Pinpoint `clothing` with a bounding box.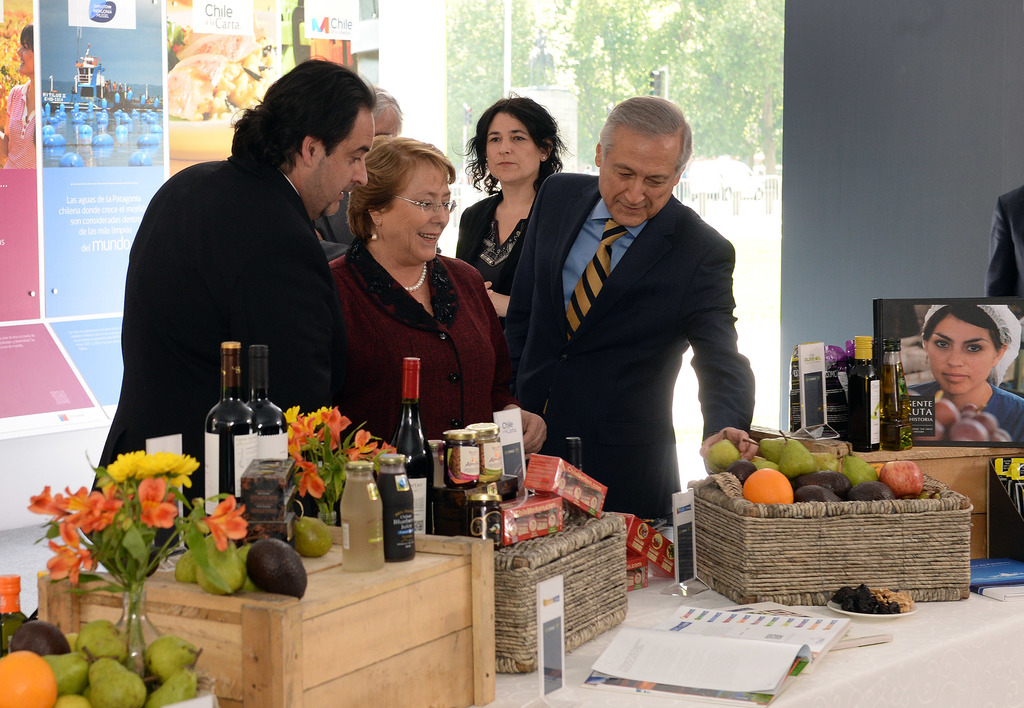
104,114,367,455.
